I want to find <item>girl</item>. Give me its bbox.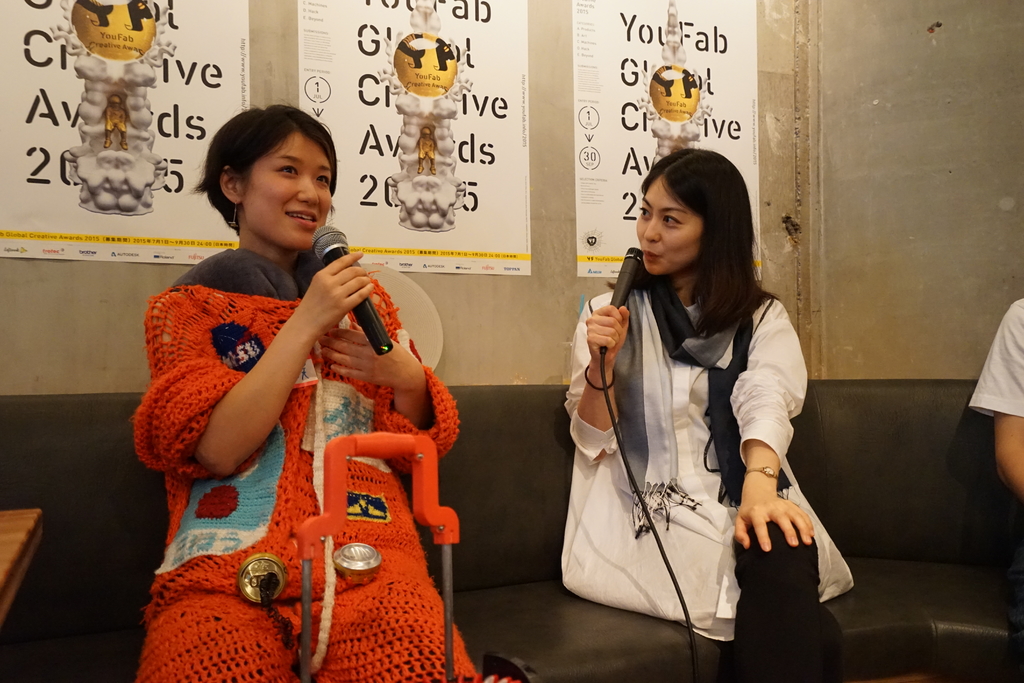
(140,100,477,682).
